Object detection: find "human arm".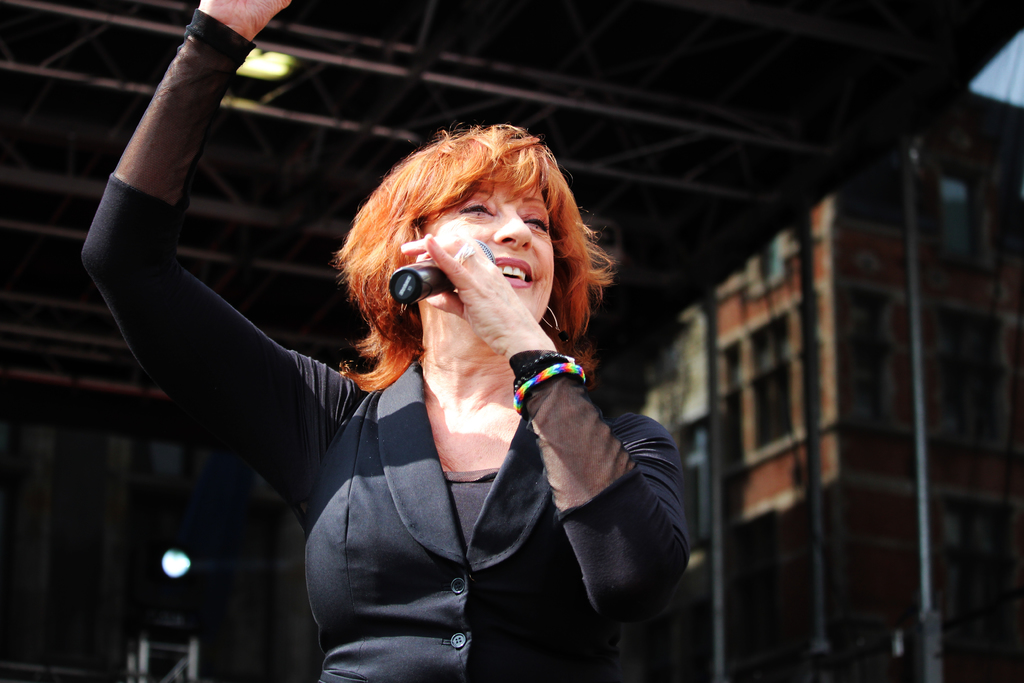
bbox(79, 0, 394, 538).
